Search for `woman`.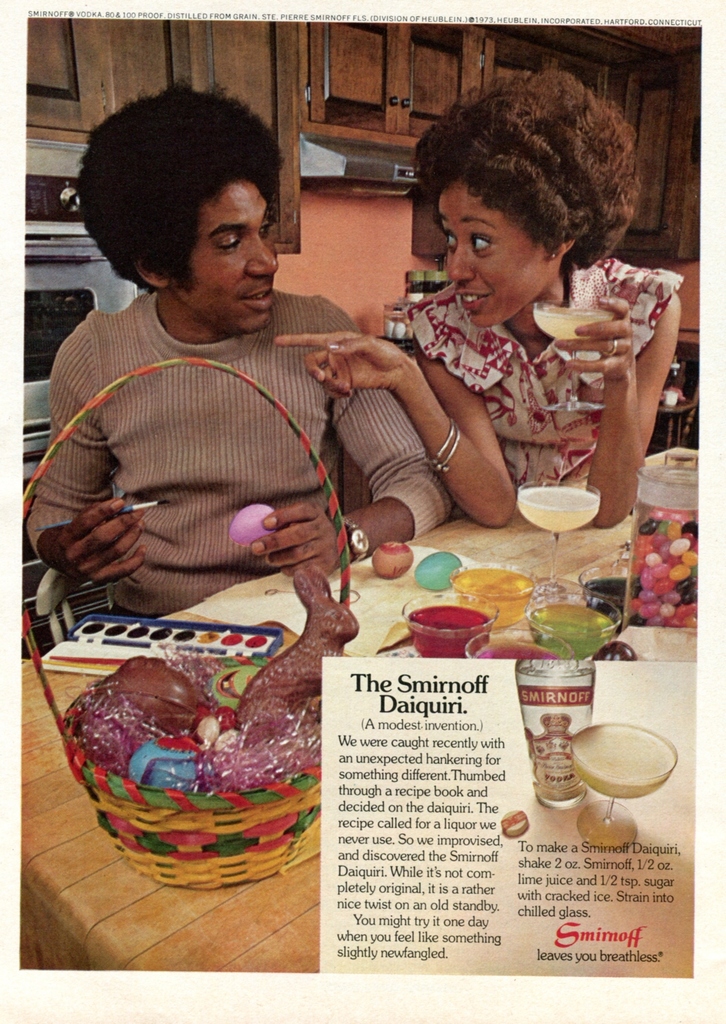
Found at x1=340, y1=97, x2=682, y2=540.
